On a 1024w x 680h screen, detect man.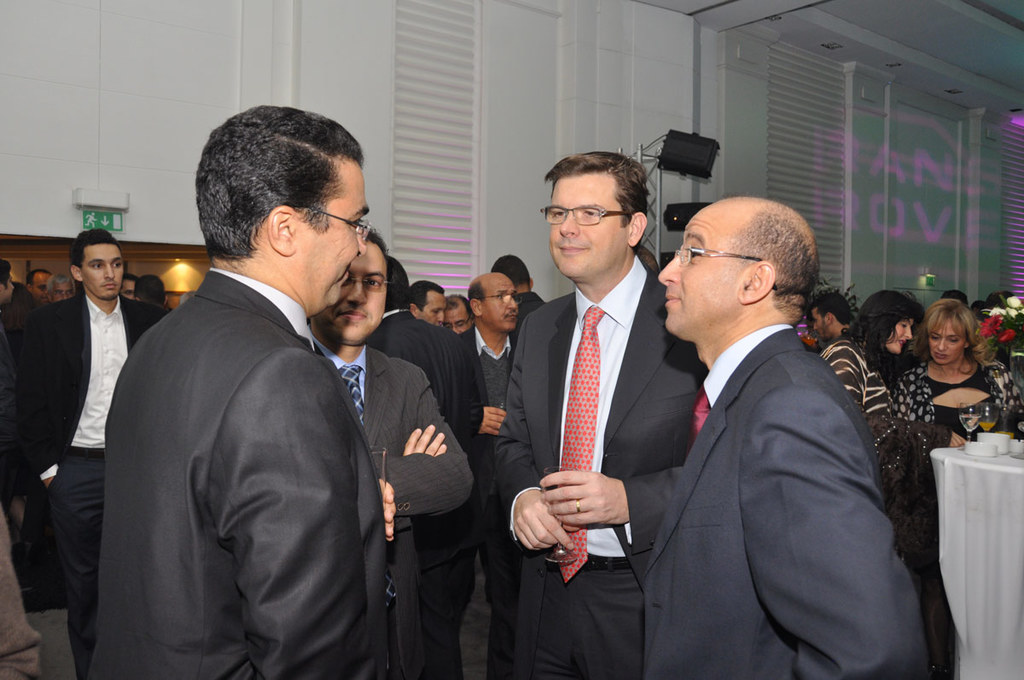
0 259 20 505.
